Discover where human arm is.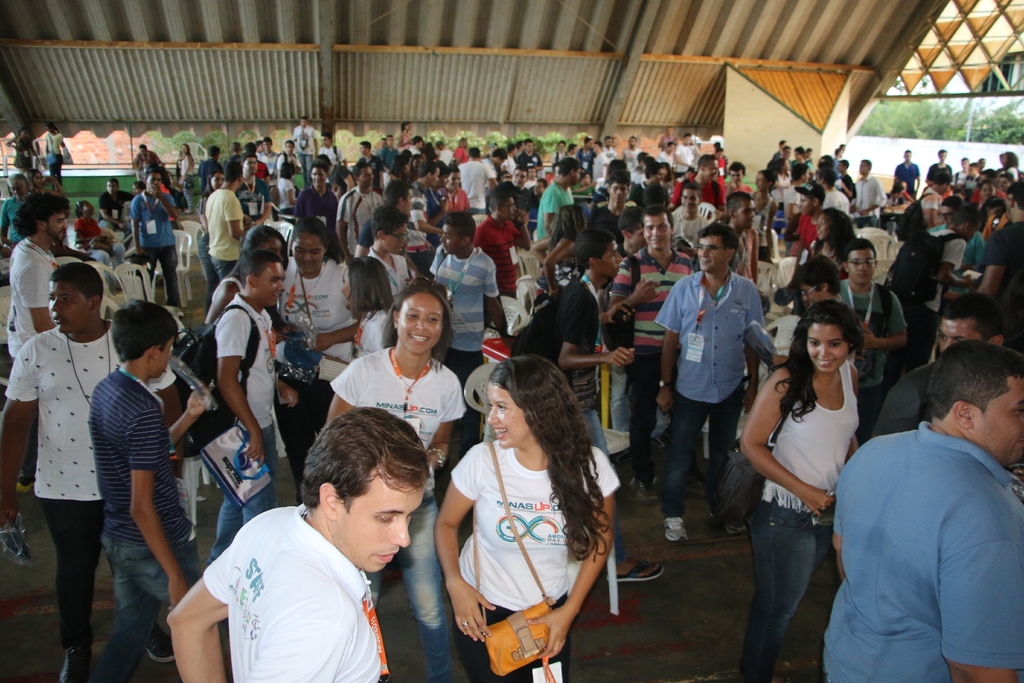
Discovered at x1=404 y1=252 x2=425 y2=277.
